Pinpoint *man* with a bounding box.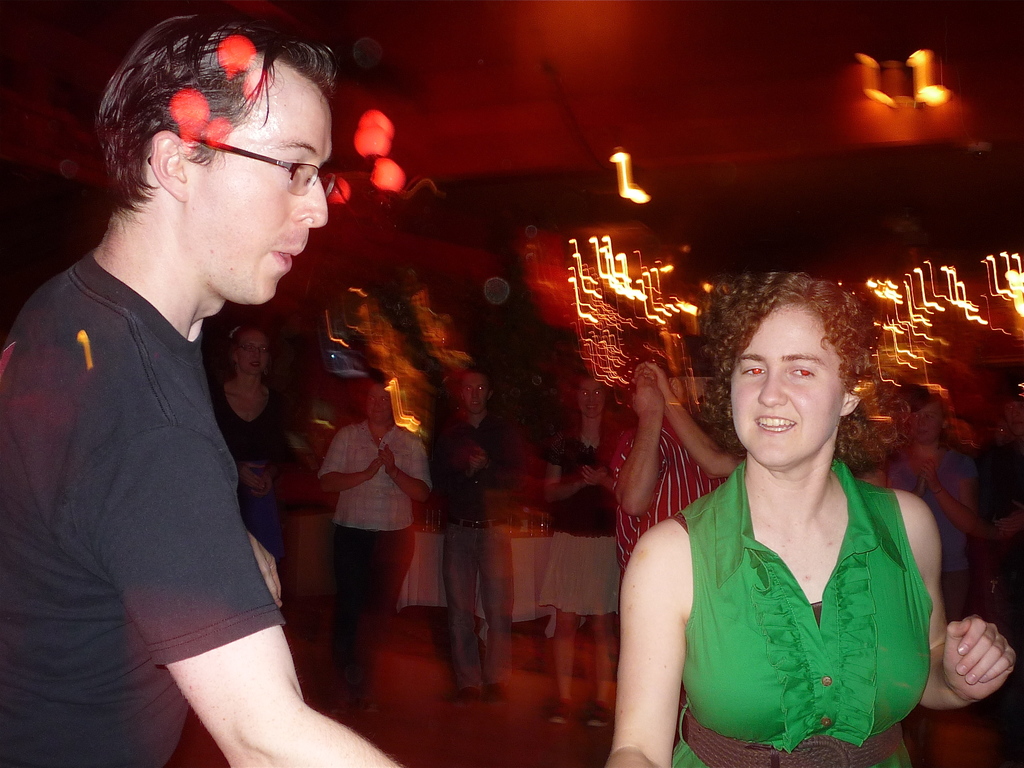
locate(12, 28, 323, 756).
